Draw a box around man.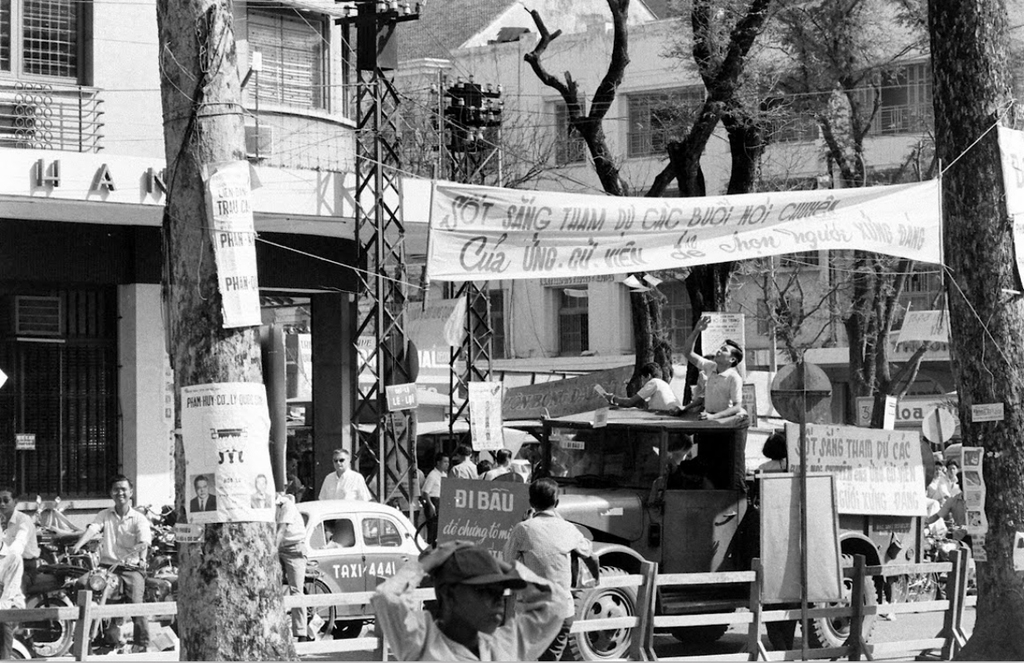
detection(499, 477, 594, 662).
